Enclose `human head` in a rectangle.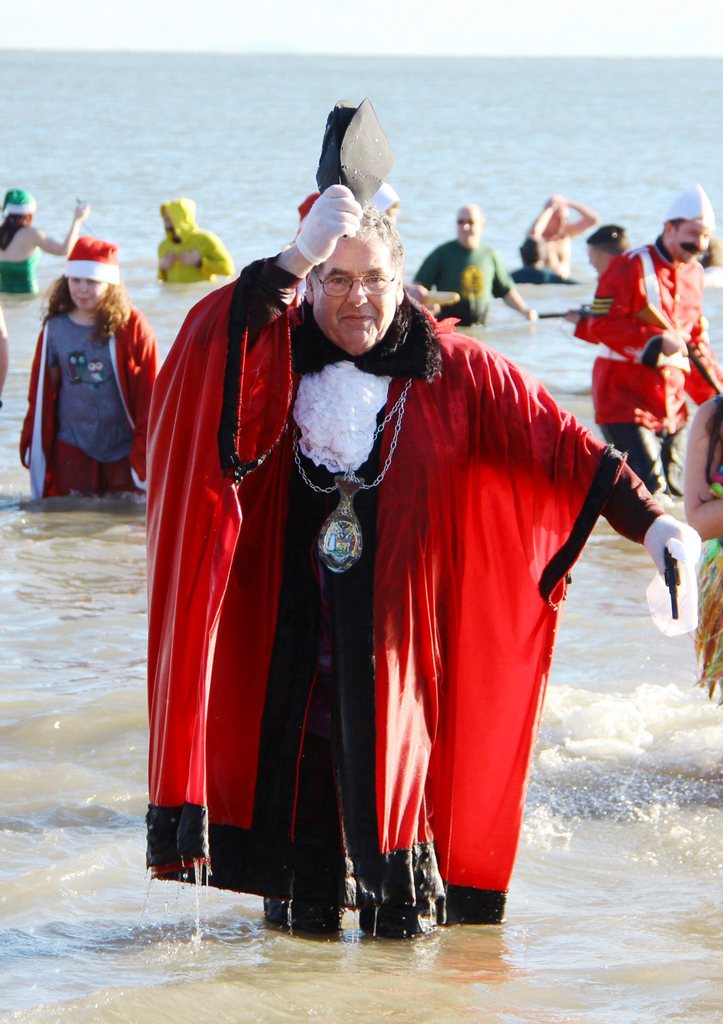
(544,195,568,232).
